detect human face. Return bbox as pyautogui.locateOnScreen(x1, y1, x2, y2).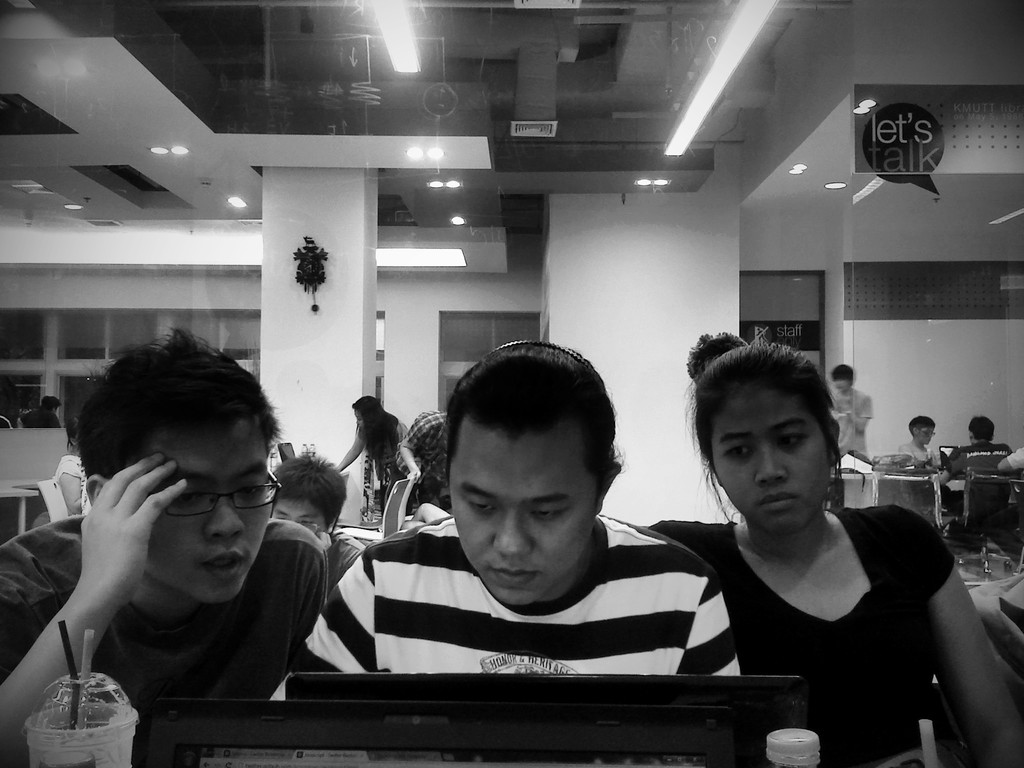
pyautogui.locateOnScreen(919, 422, 935, 443).
